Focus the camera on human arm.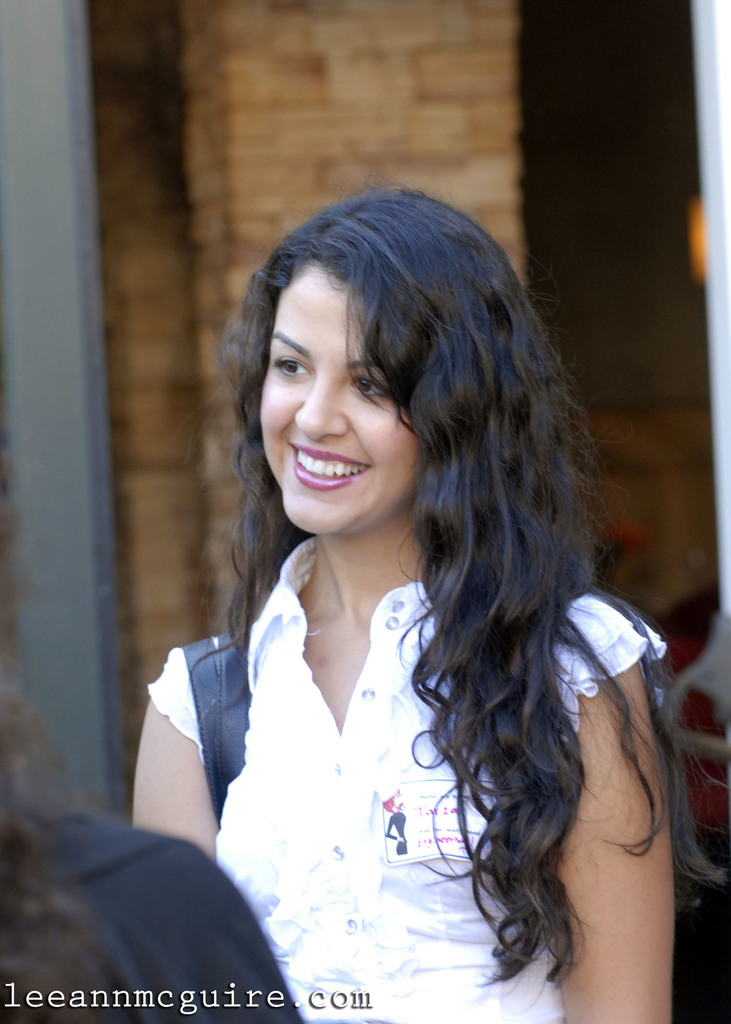
Focus region: 118,644,228,895.
